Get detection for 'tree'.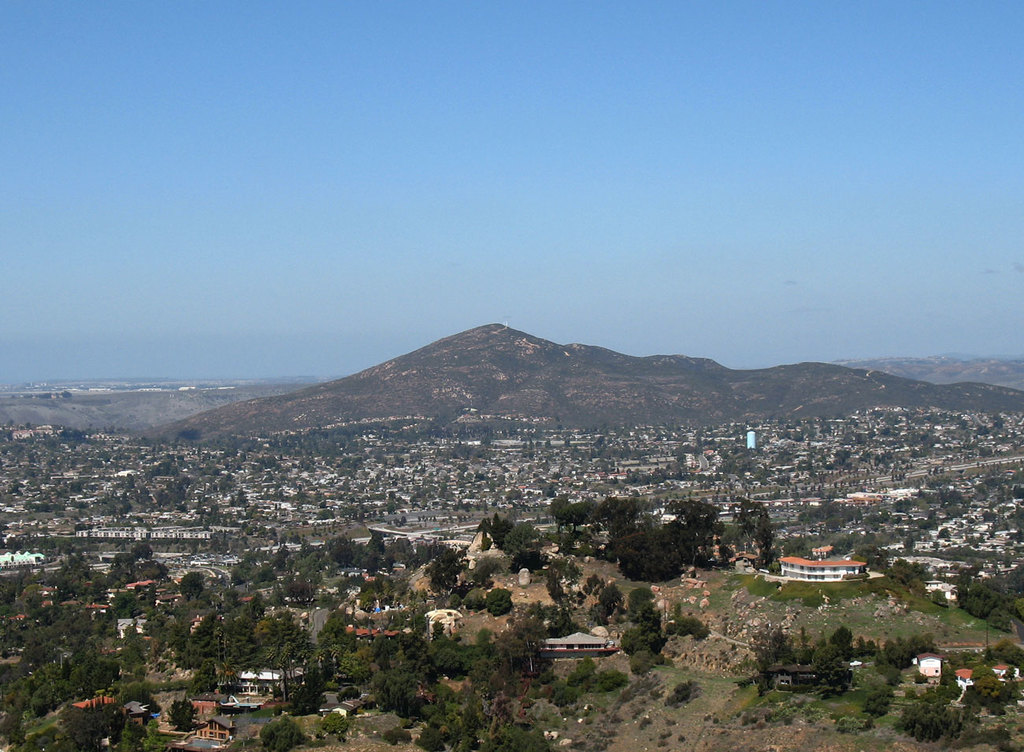
Detection: box(150, 559, 163, 578).
